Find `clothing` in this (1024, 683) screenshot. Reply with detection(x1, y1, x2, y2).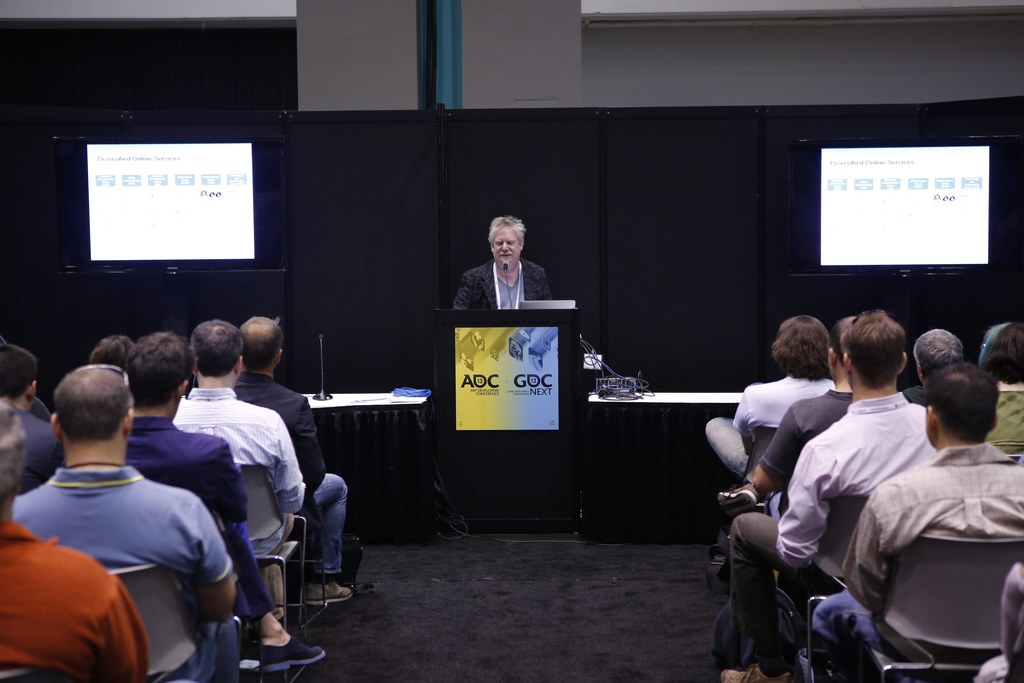
detection(812, 441, 1023, 682).
